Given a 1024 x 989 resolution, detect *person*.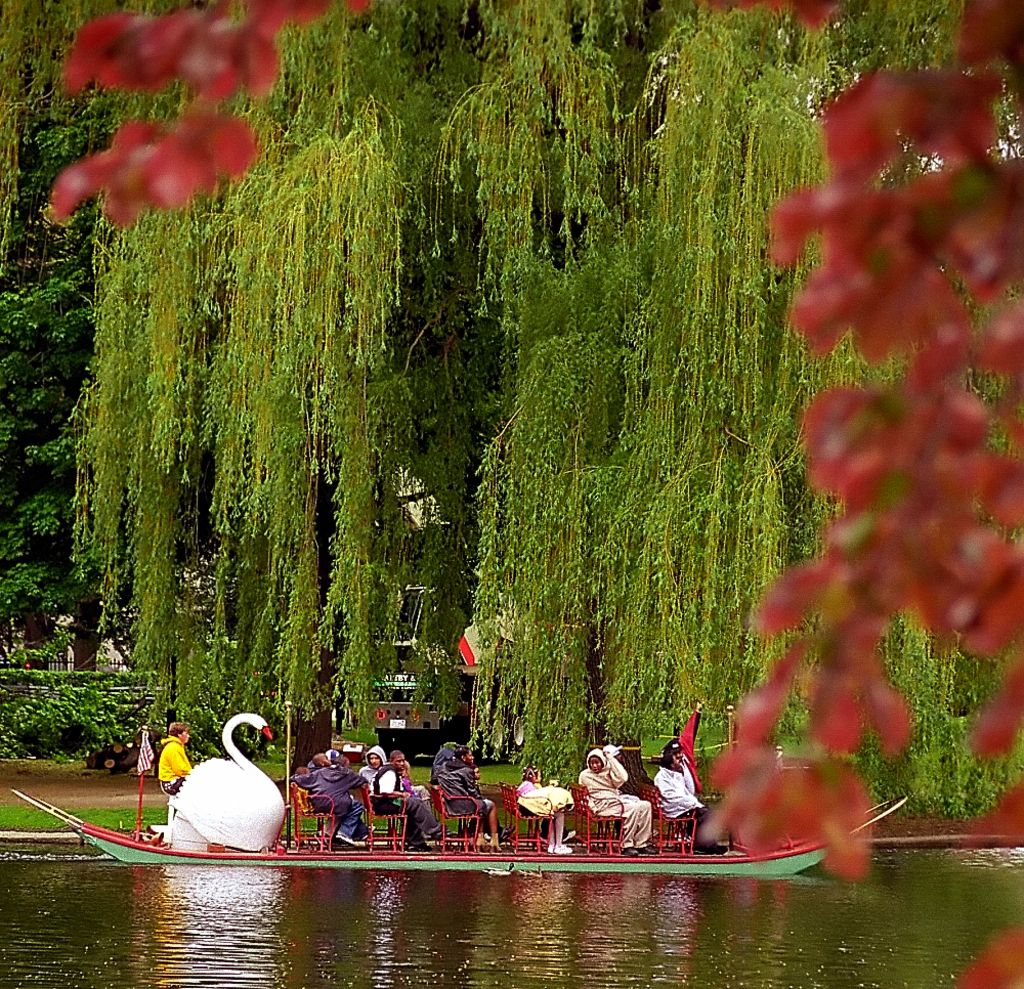
(519, 769, 546, 792).
